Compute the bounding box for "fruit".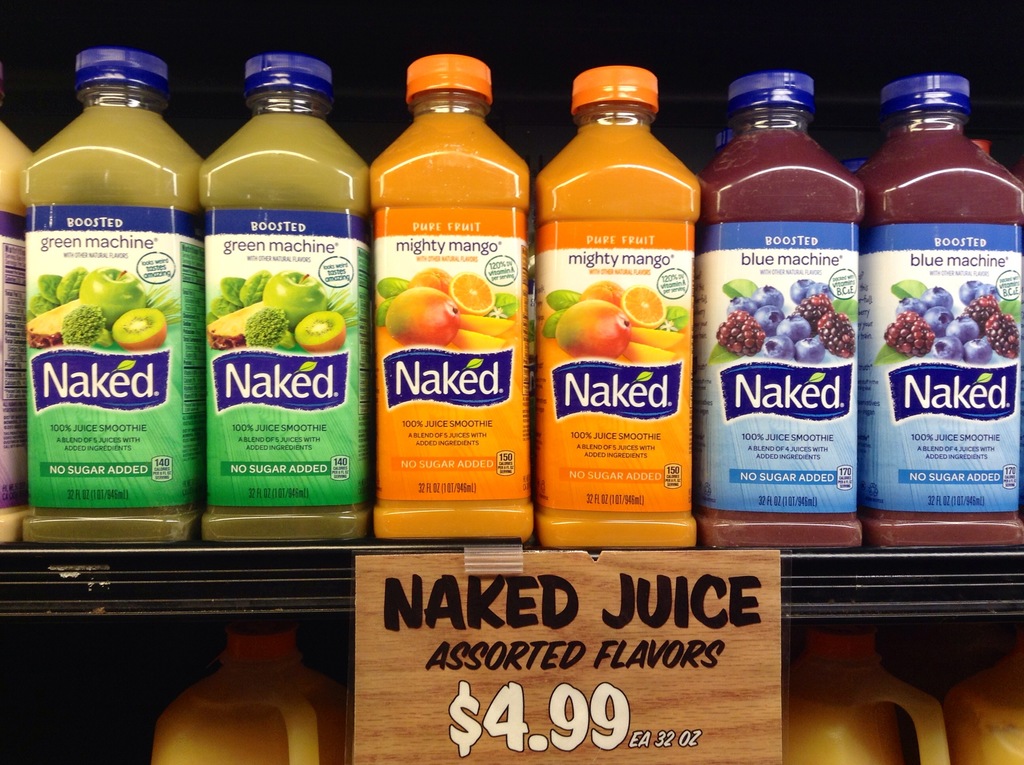
(left=86, top=271, right=131, bottom=311).
